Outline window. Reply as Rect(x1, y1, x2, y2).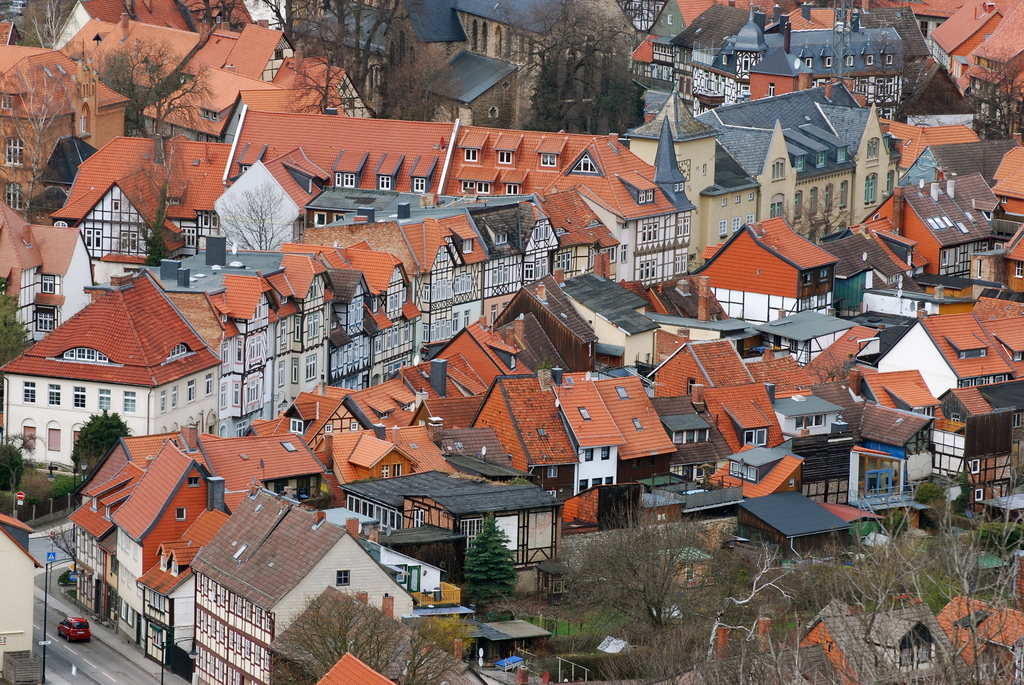
Rect(860, 173, 879, 208).
